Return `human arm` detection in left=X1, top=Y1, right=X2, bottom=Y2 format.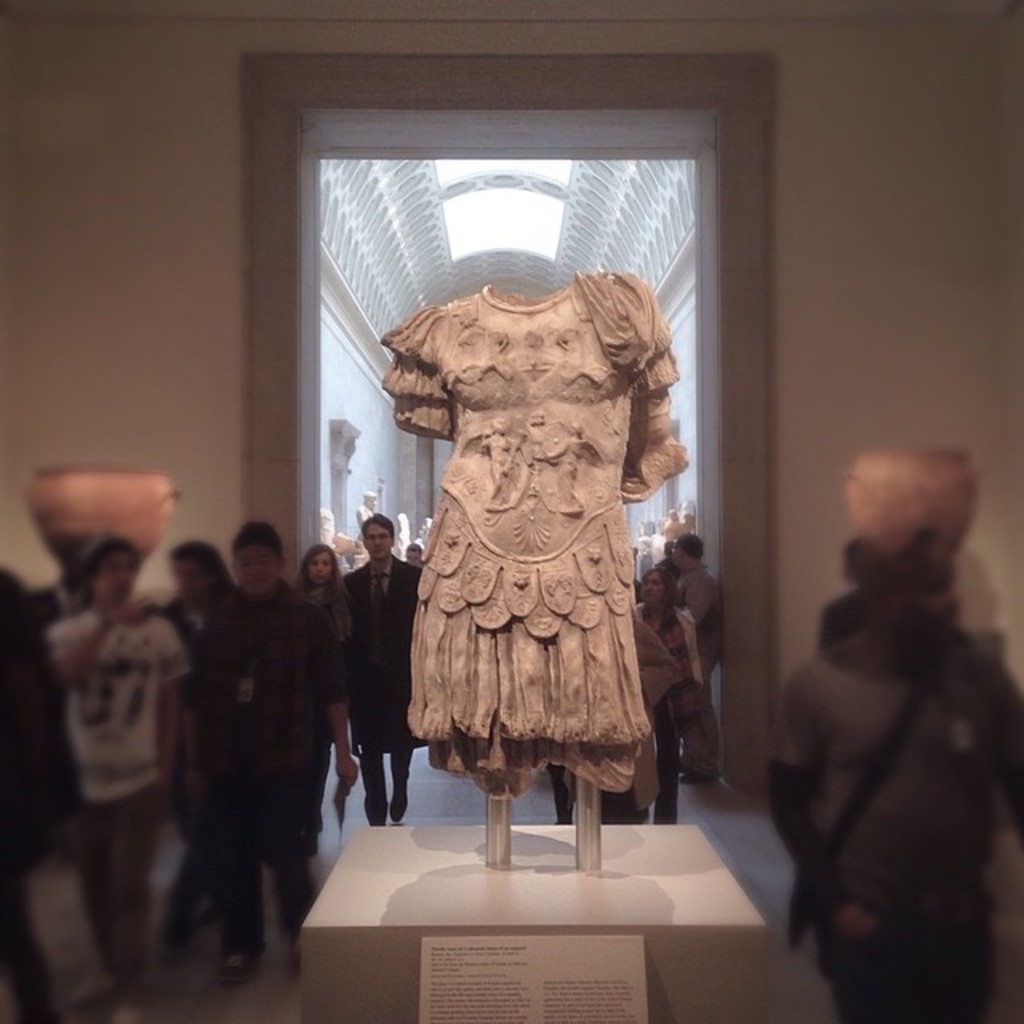
left=816, top=597, right=838, bottom=654.
